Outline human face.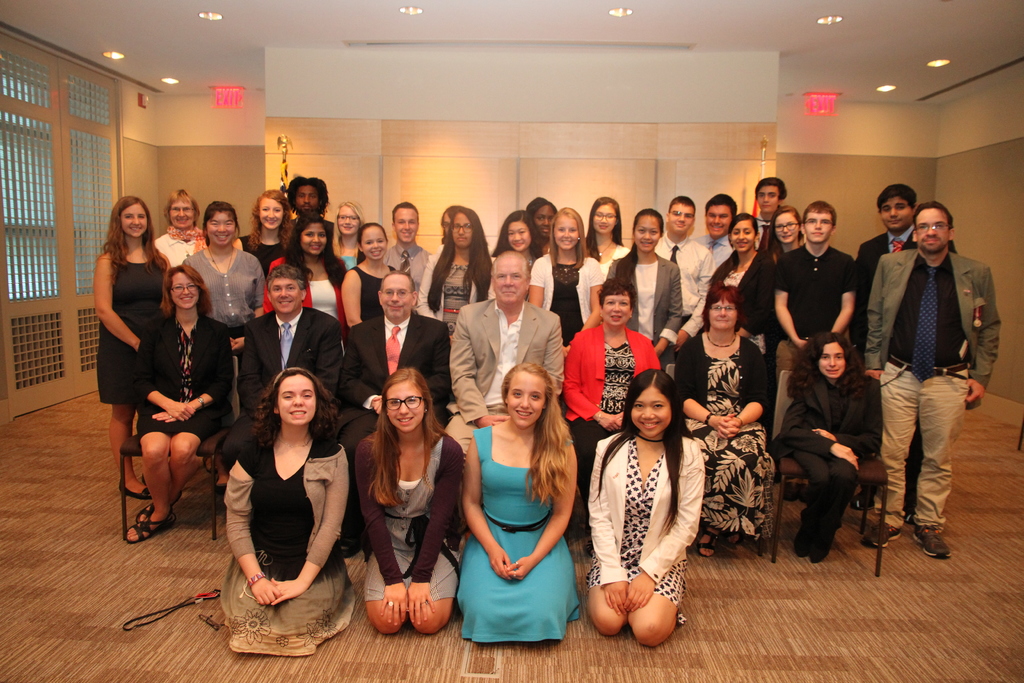
Outline: 802, 209, 832, 244.
